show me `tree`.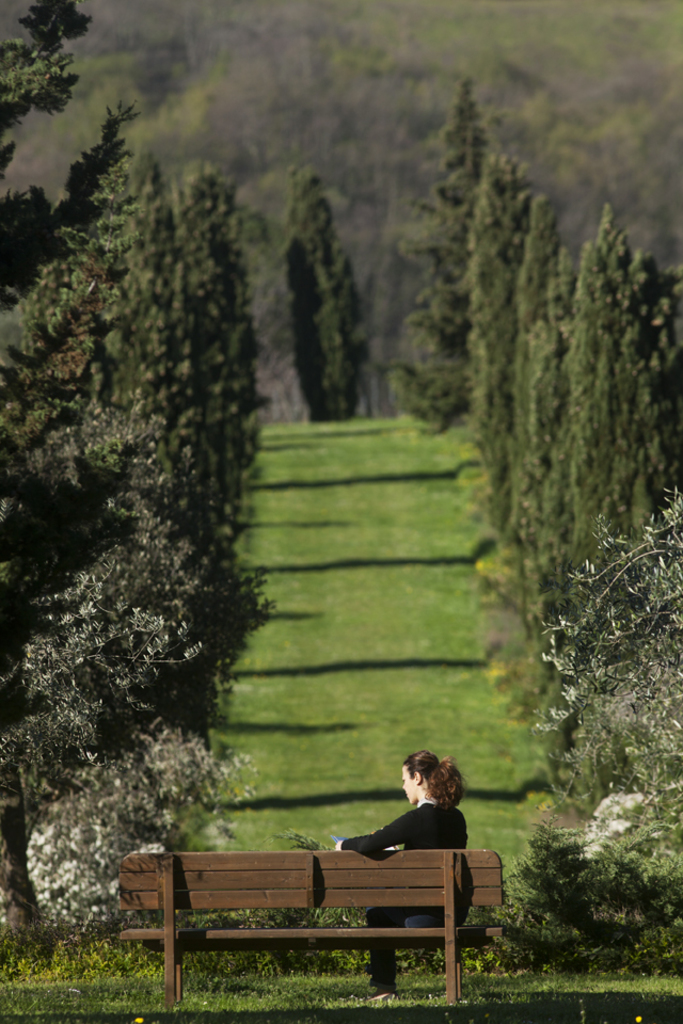
`tree` is here: (x1=279, y1=162, x2=372, y2=422).
